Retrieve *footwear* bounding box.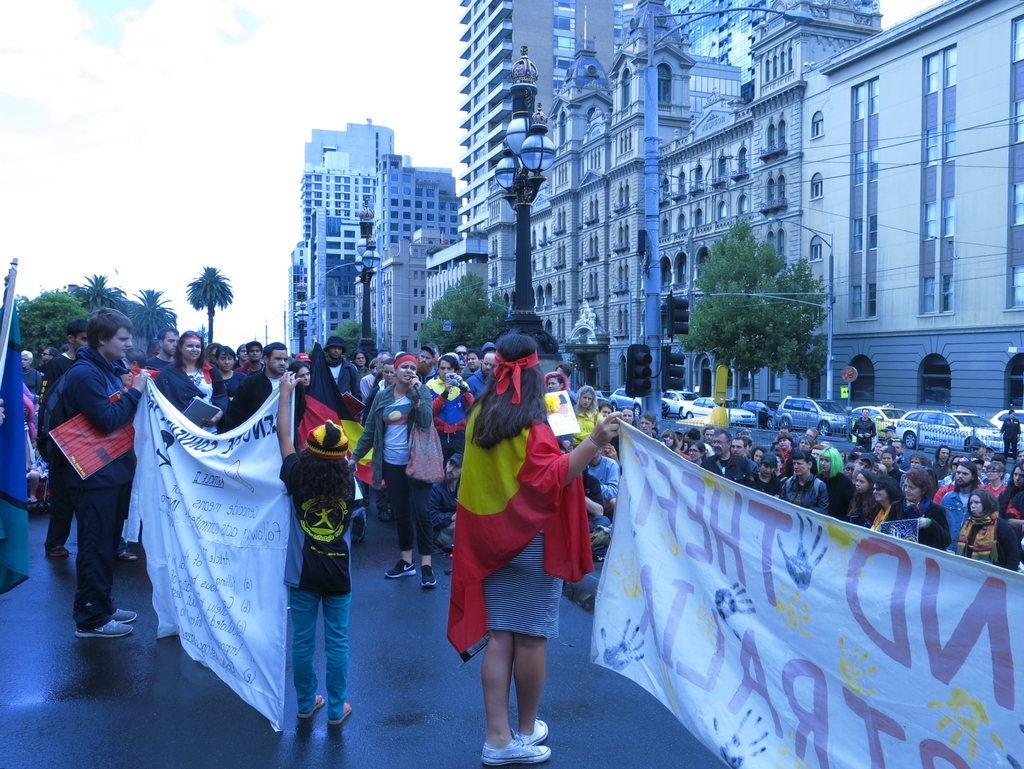
Bounding box: detection(477, 734, 554, 766).
